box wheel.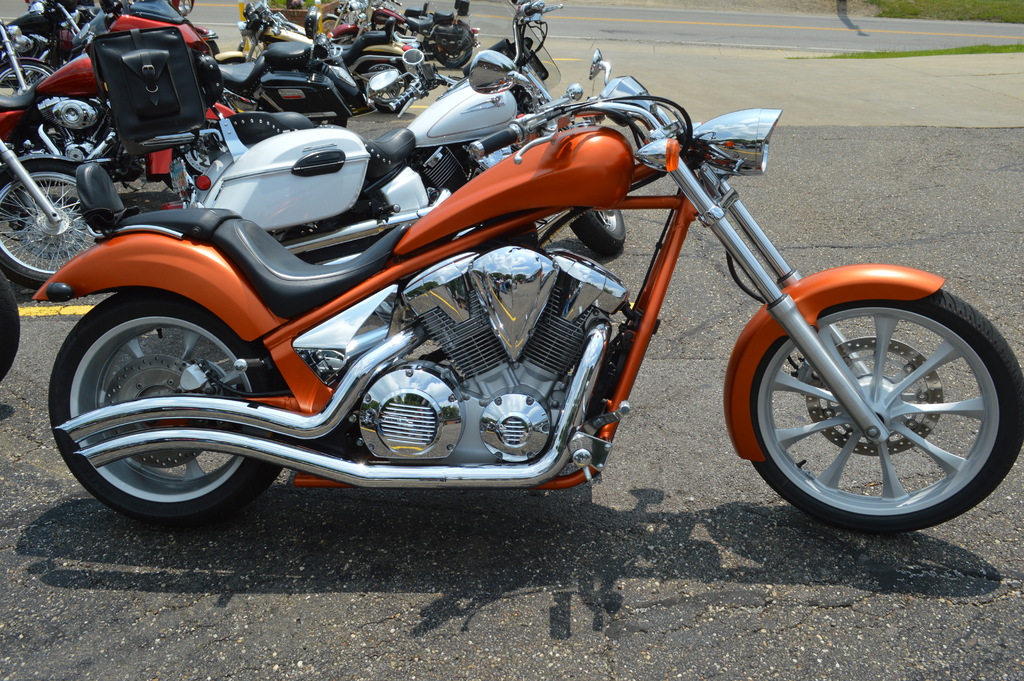
323 15 342 33.
